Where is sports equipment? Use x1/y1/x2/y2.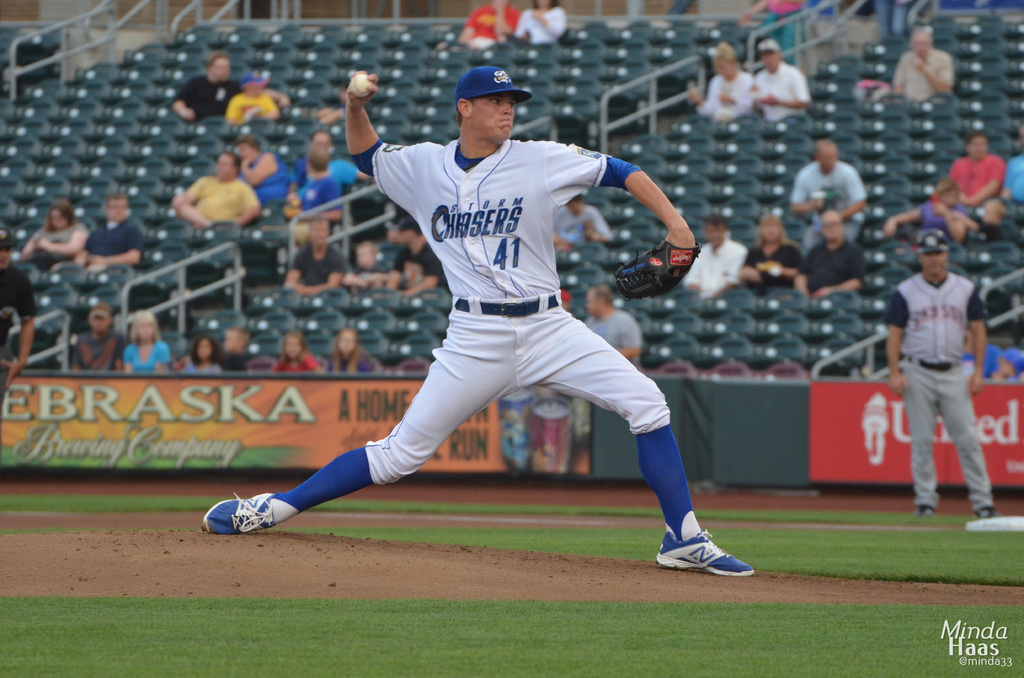
915/506/936/517.
